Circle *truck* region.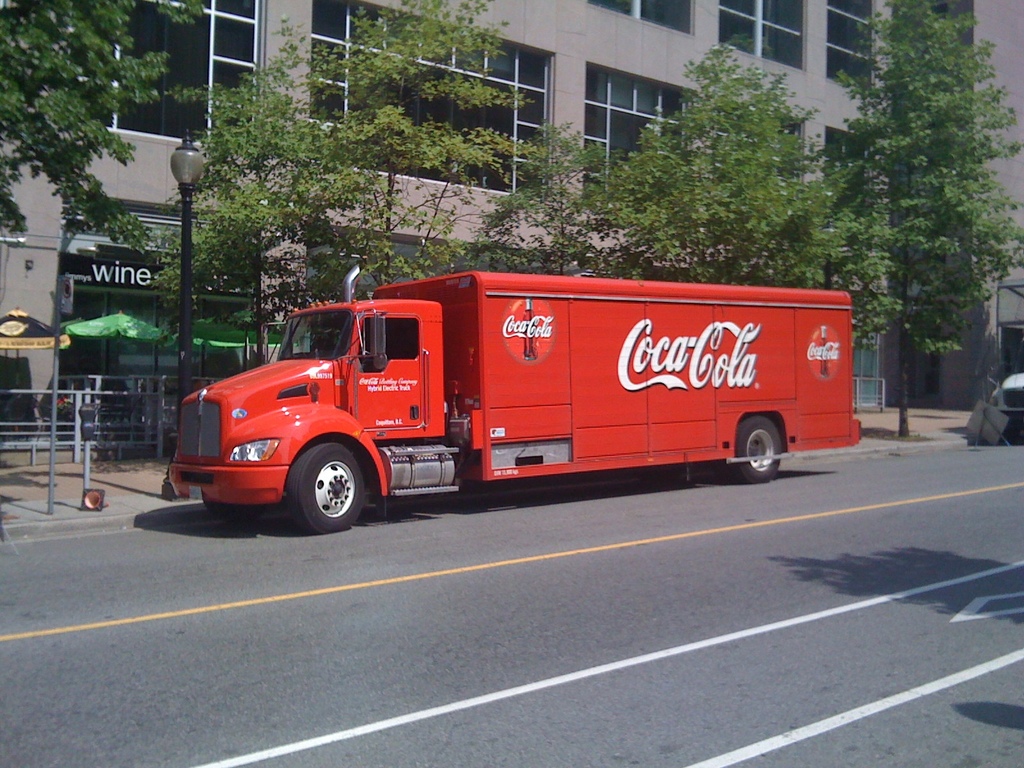
Region: (165, 259, 857, 529).
